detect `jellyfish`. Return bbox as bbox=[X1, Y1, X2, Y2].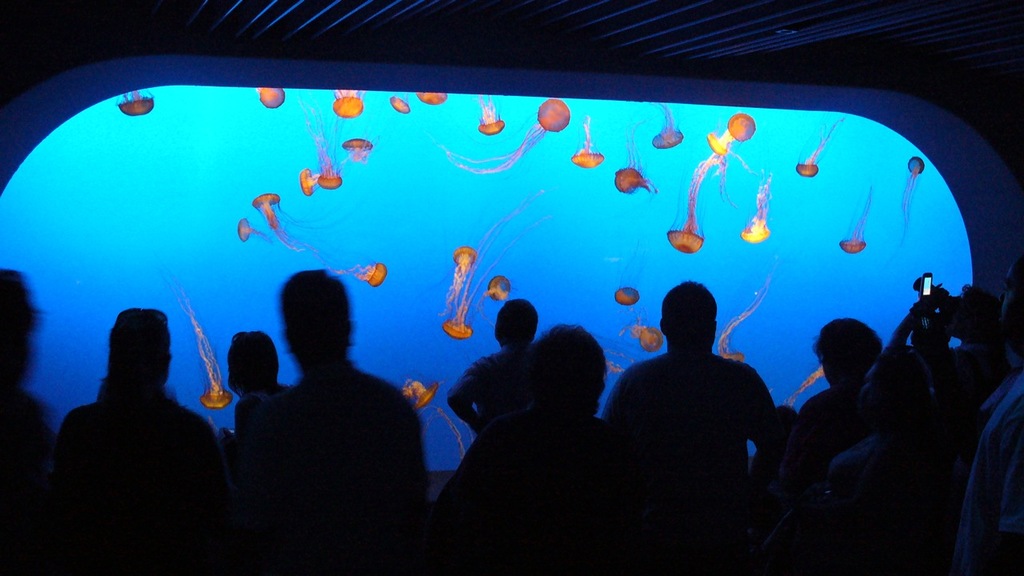
bbox=[253, 79, 283, 106].
